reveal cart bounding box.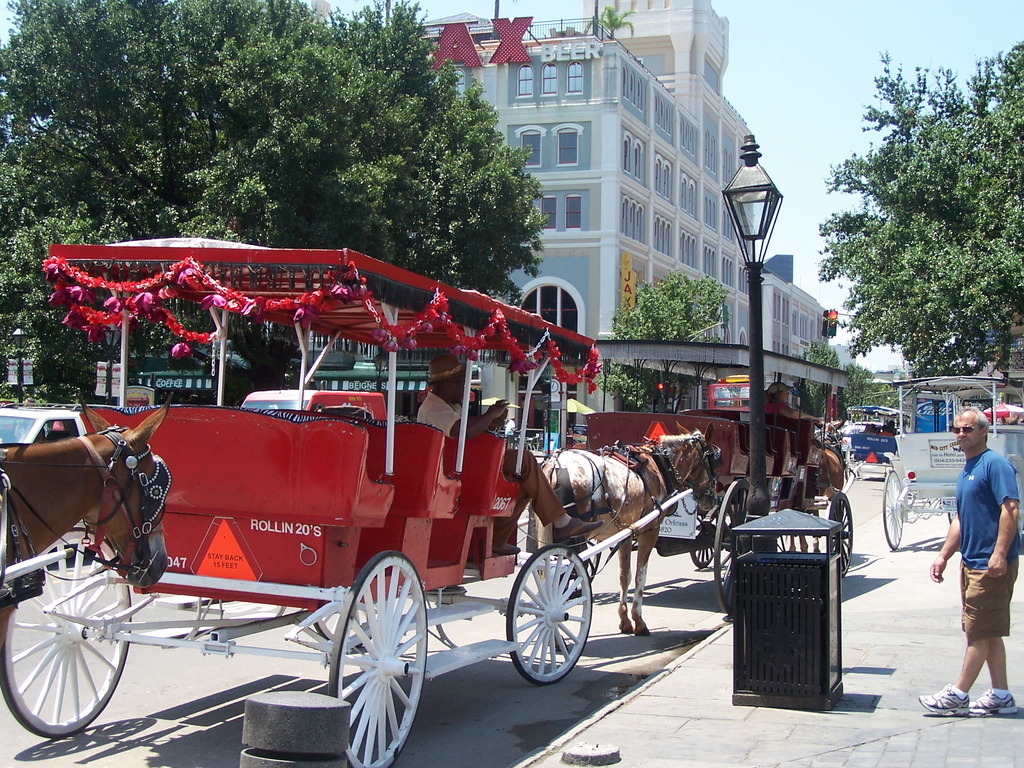
Revealed: crop(843, 401, 911, 479).
